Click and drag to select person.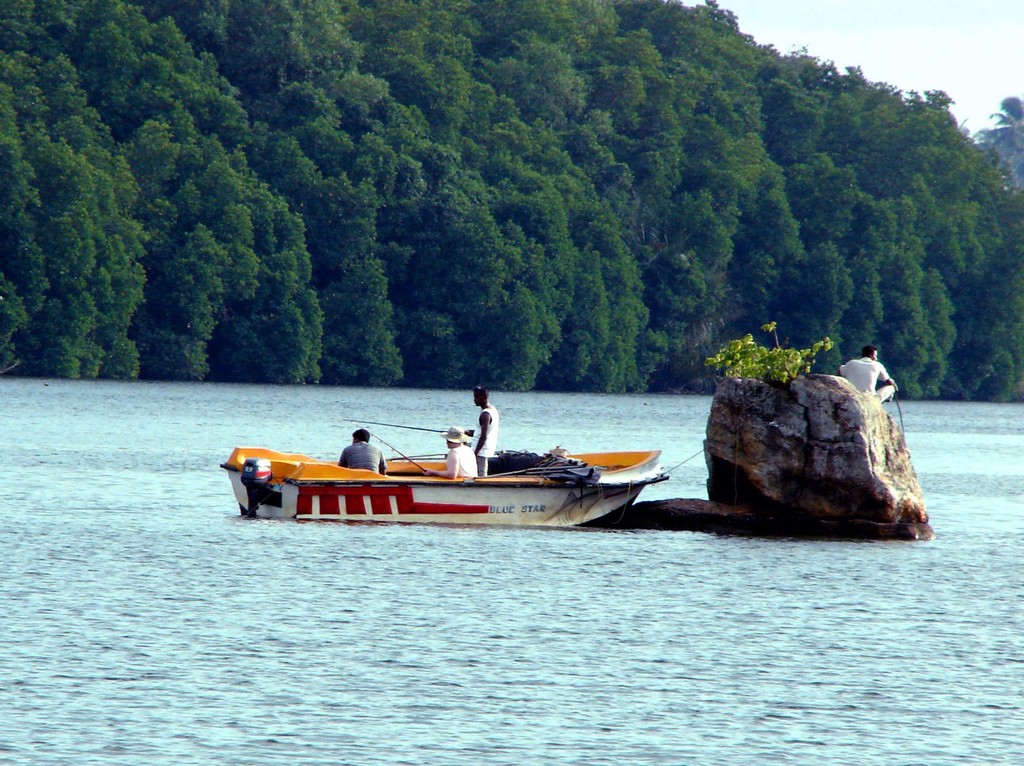
Selection: rect(833, 341, 902, 413).
